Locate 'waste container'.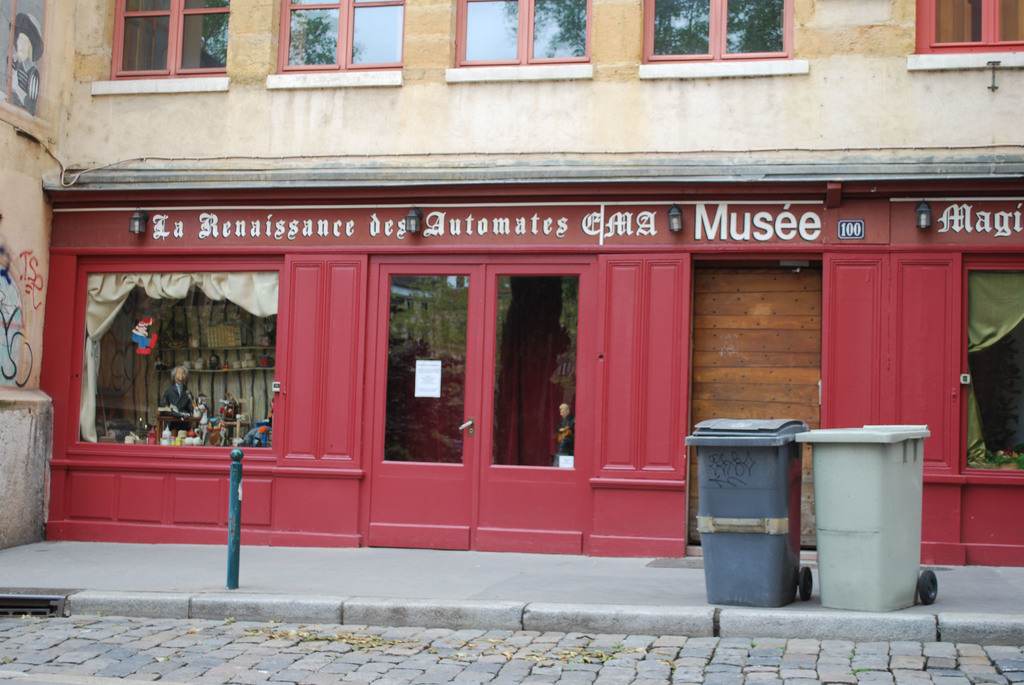
Bounding box: left=703, top=423, right=823, bottom=604.
